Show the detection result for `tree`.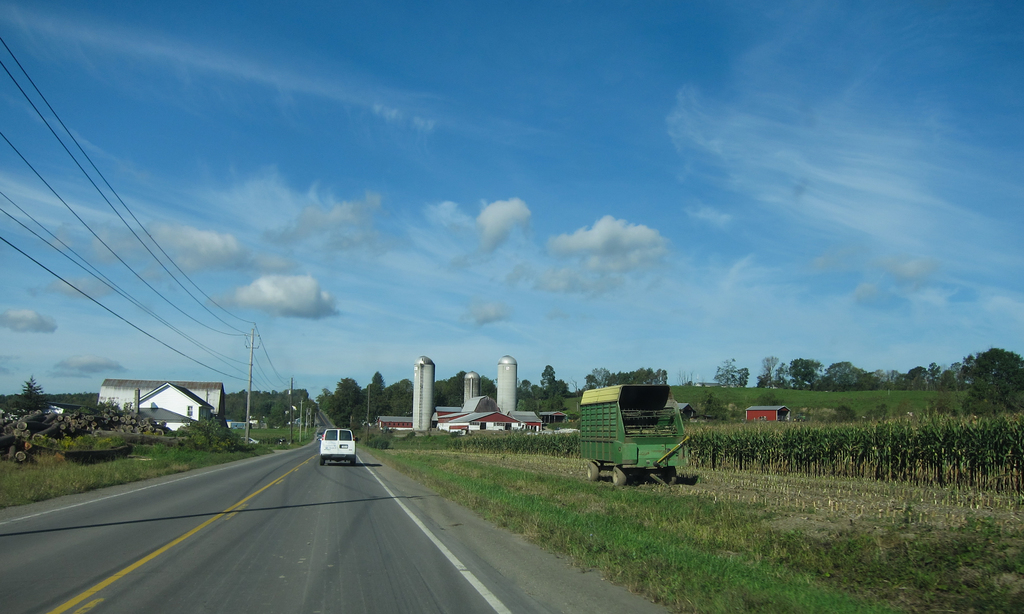
left=477, top=373, right=495, bottom=400.
